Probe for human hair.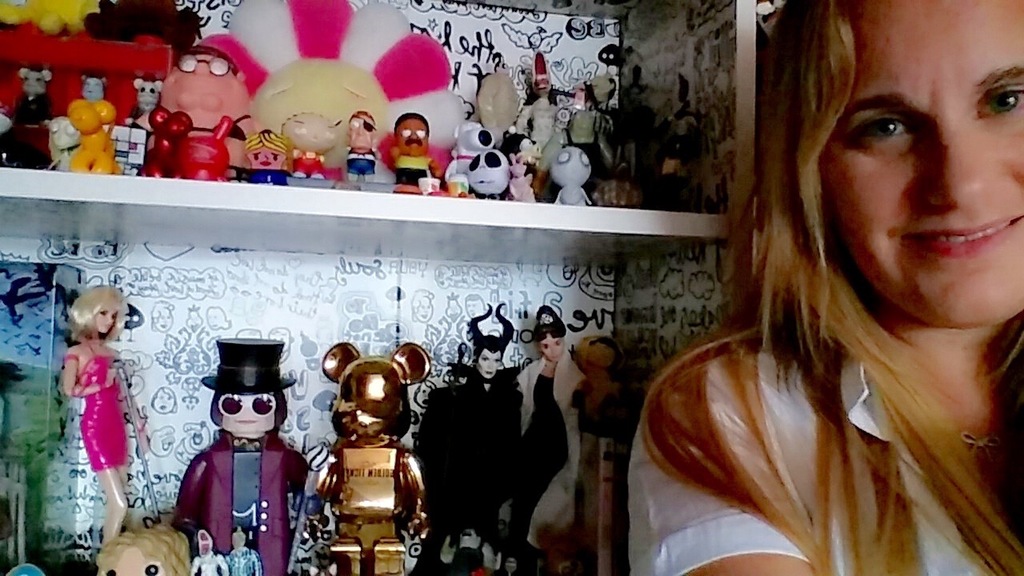
Probe result: <region>679, 8, 1021, 544</region>.
